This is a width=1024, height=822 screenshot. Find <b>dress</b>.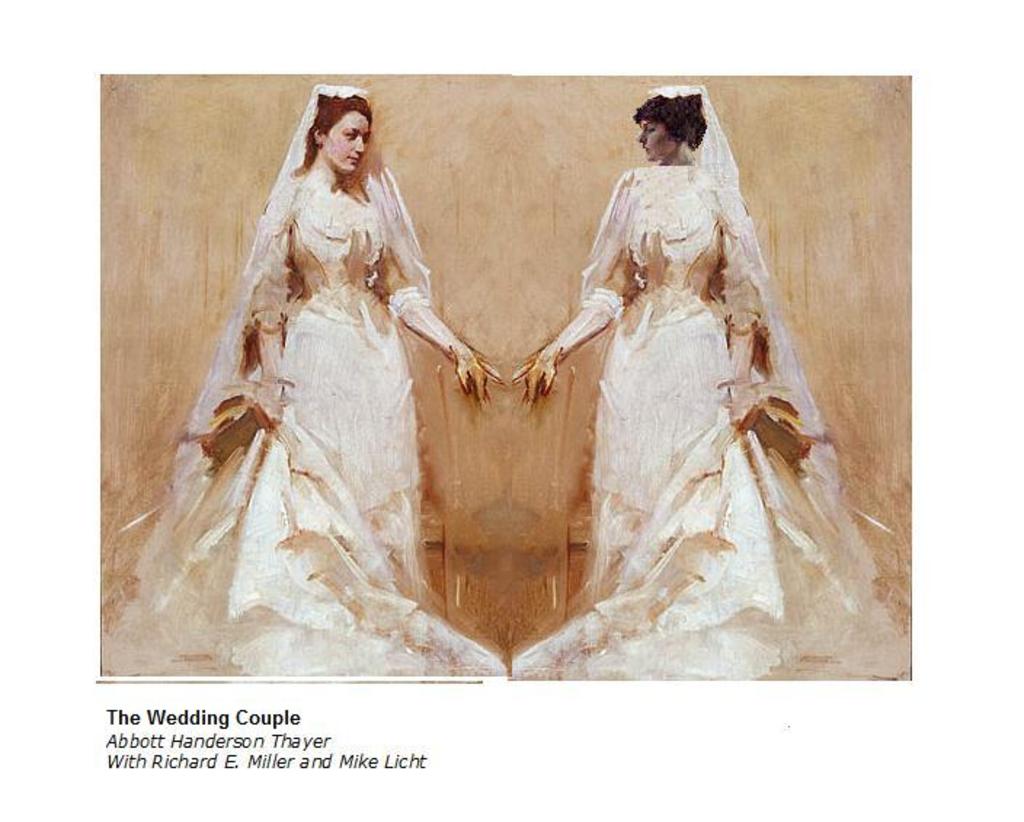
Bounding box: Rect(99, 175, 502, 674).
